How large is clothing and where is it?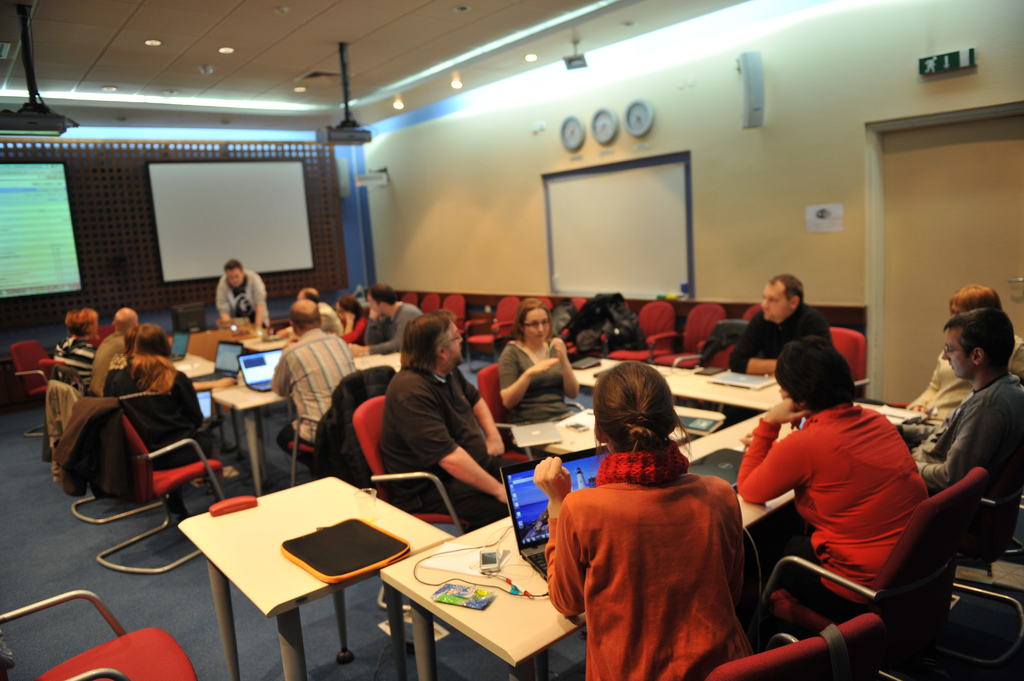
Bounding box: box=[725, 303, 829, 371].
